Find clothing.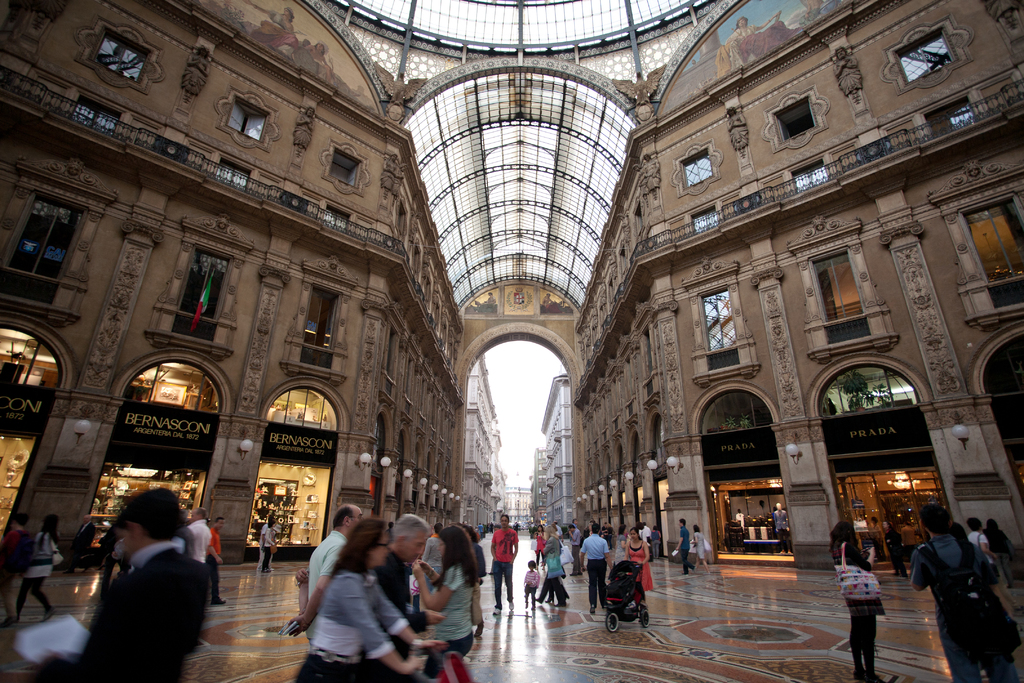
l=678, t=525, r=692, b=572.
